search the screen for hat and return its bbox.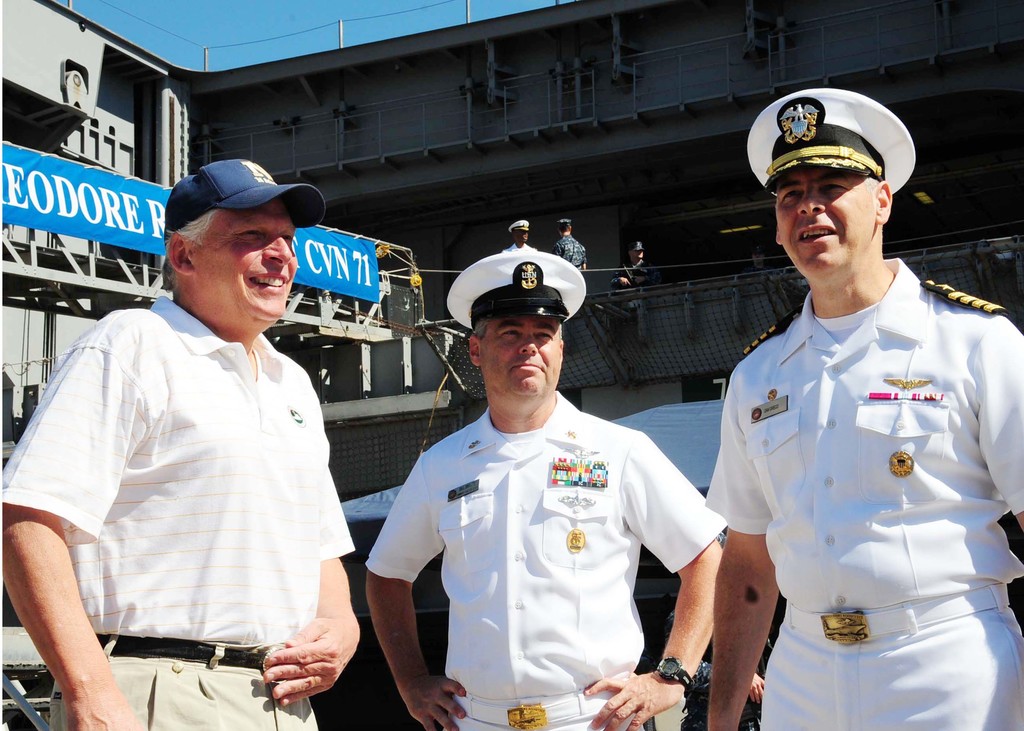
Found: 446/251/590/330.
